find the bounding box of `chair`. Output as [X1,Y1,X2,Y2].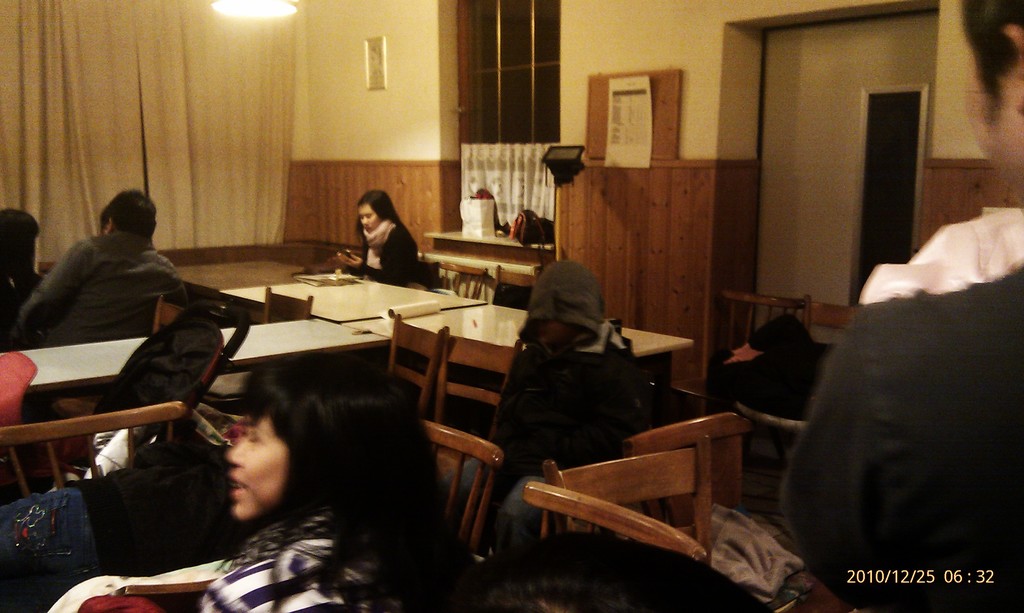
[429,258,486,303].
